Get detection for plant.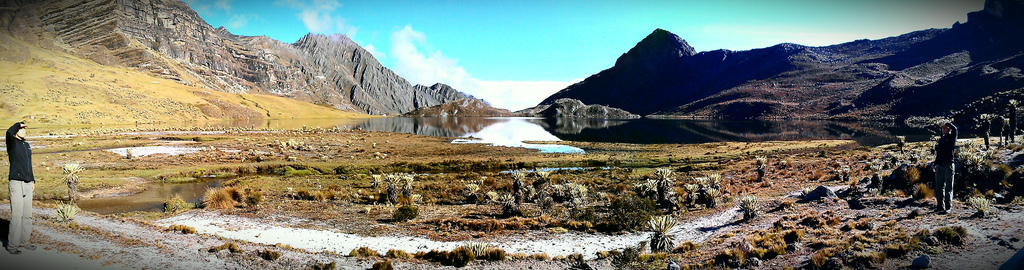
Detection: <box>385,247,411,260</box>.
